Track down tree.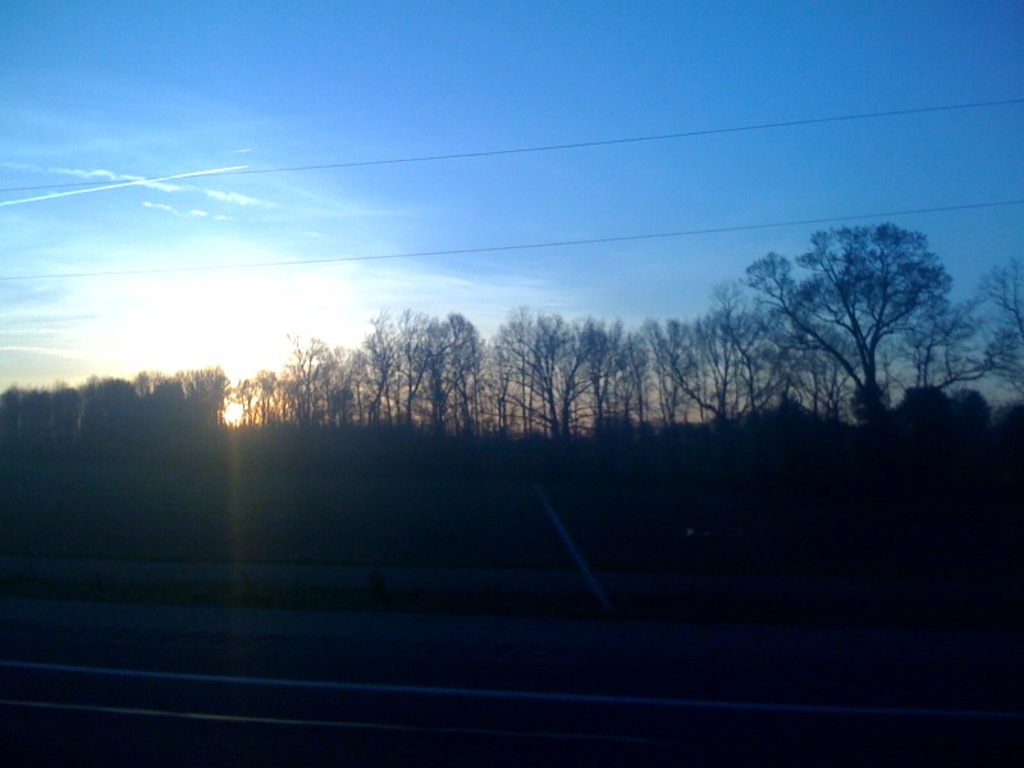
Tracked to 233, 361, 280, 422.
